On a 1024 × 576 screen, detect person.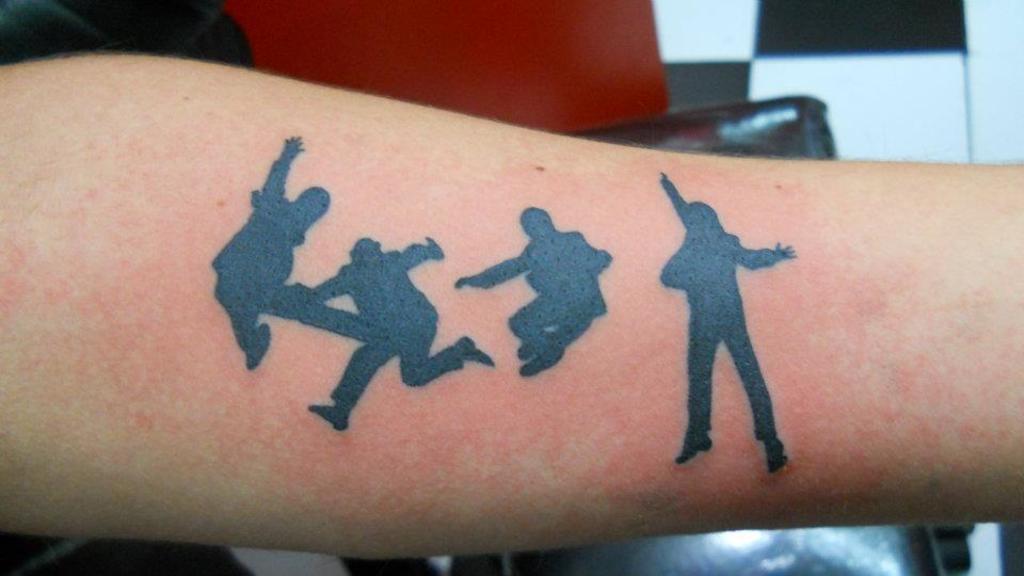
(left=278, top=225, right=494, bottom=429).
